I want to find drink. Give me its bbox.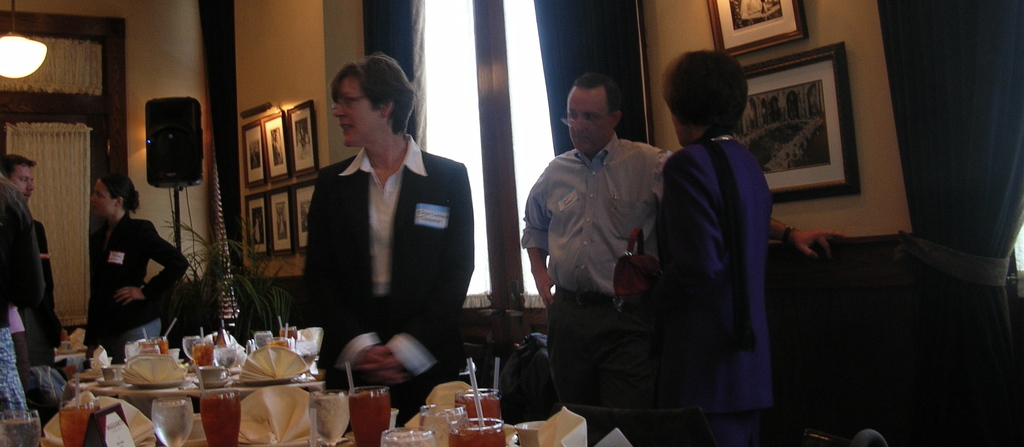
region(309, 391, 343, 446).
